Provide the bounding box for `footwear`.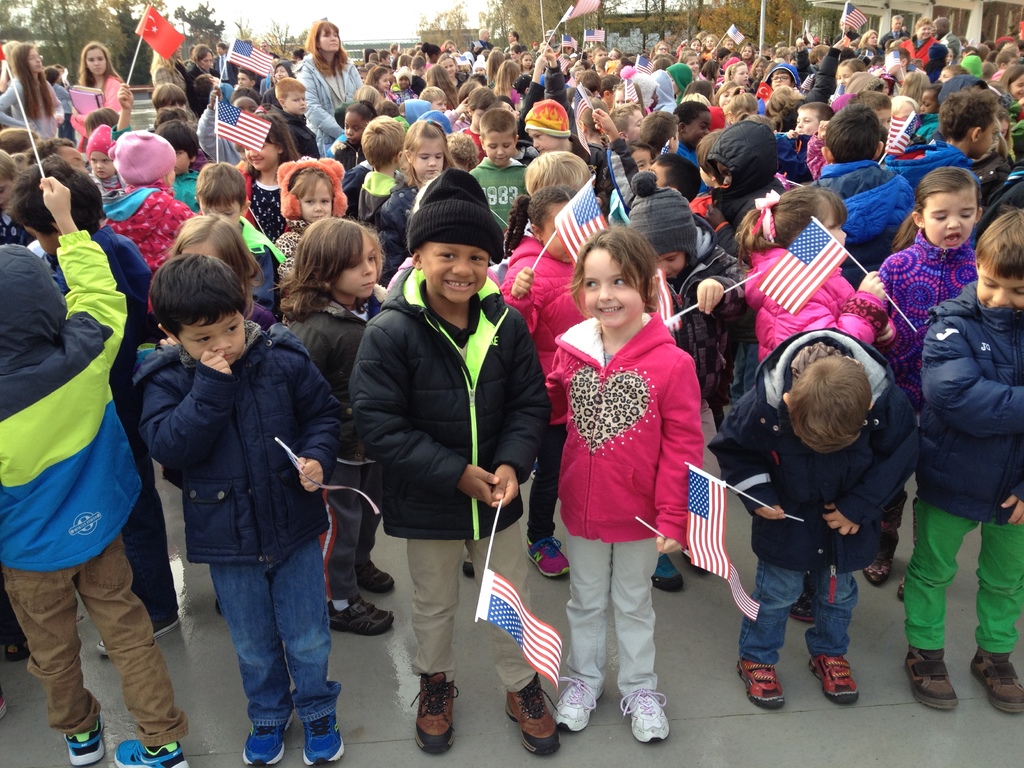
l=360, t=569, r=401, b=589.
